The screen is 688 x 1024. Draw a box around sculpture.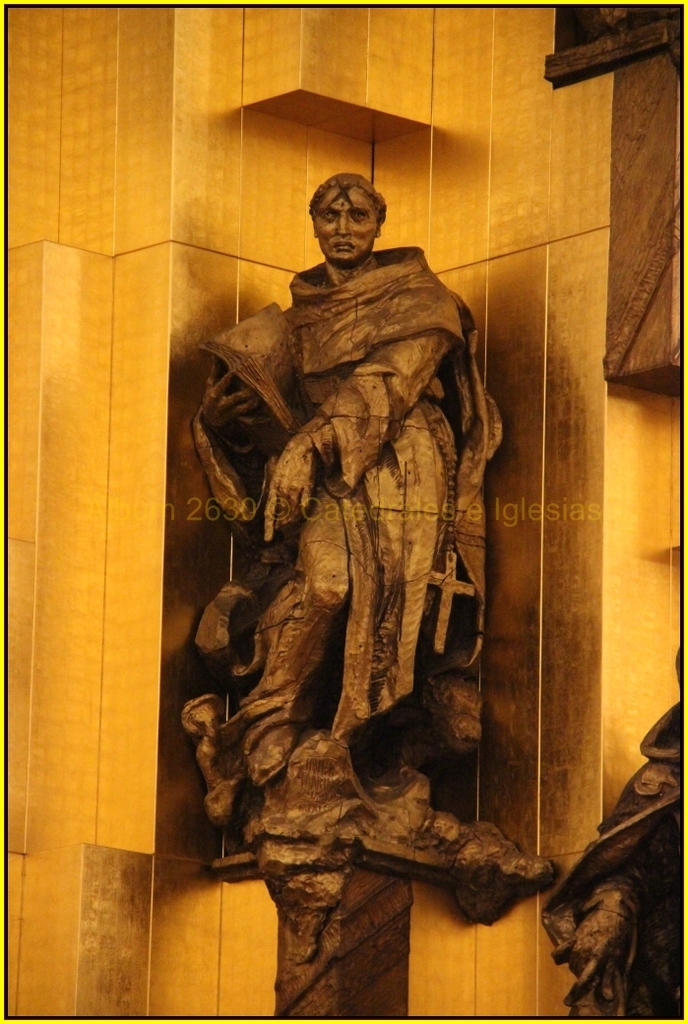
171, 152, 532, 994.
